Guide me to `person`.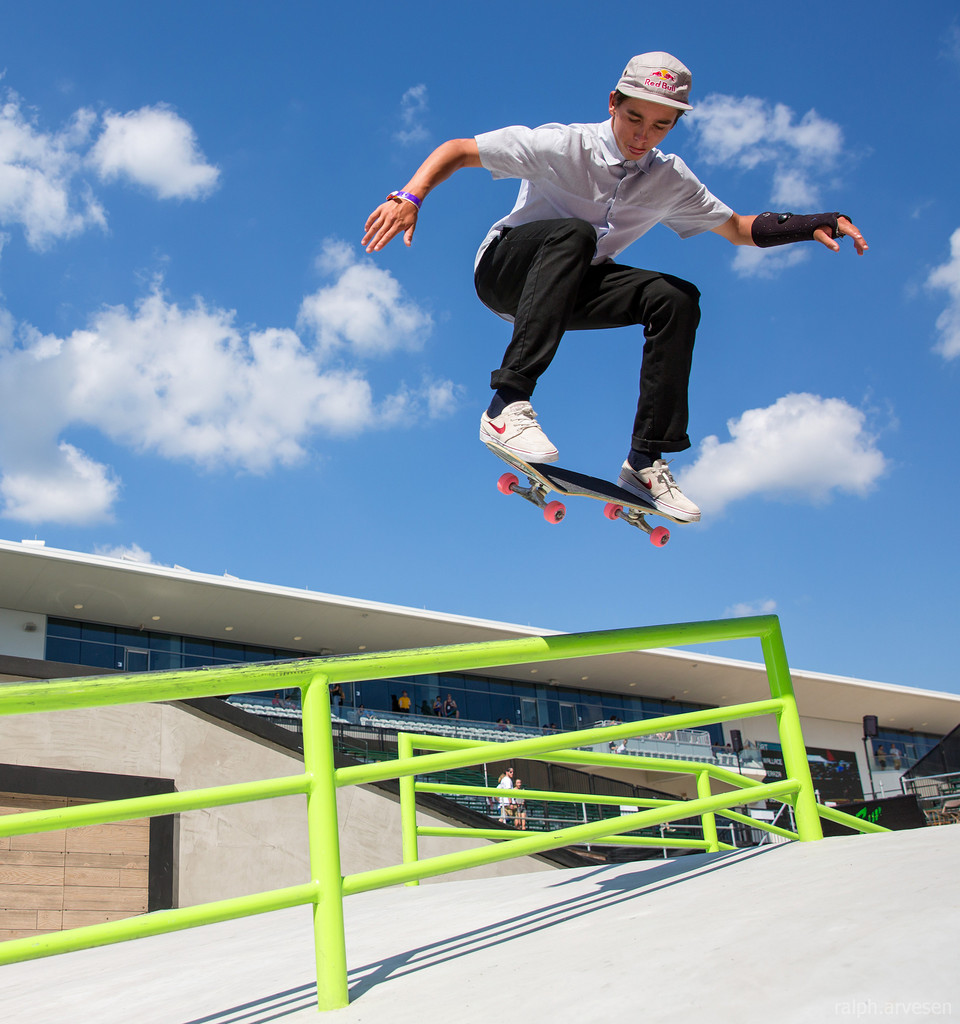
Guidance: x1=496 y1=760 x2=516 y2=824.
